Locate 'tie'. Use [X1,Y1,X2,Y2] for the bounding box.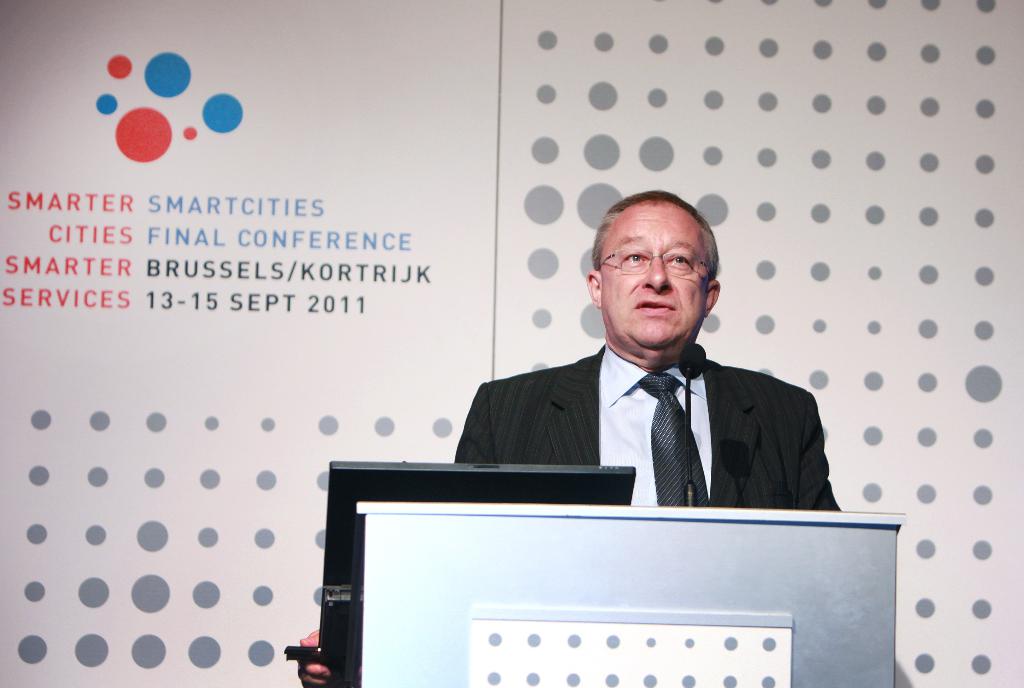
[636,375,708,507].
